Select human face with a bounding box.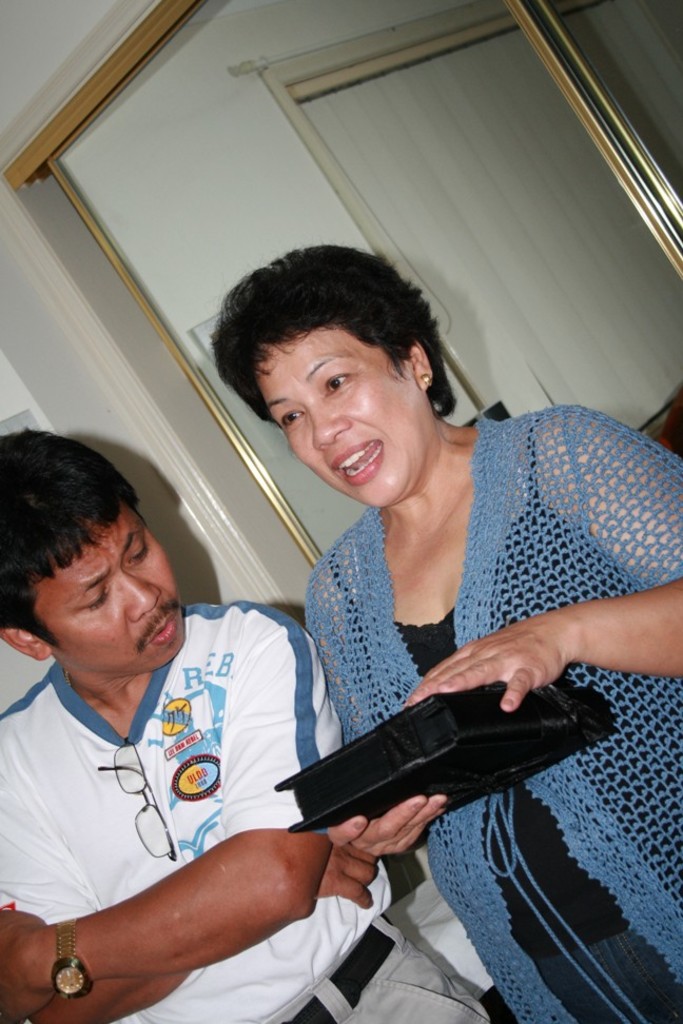
(38, 500, 191, 681).
